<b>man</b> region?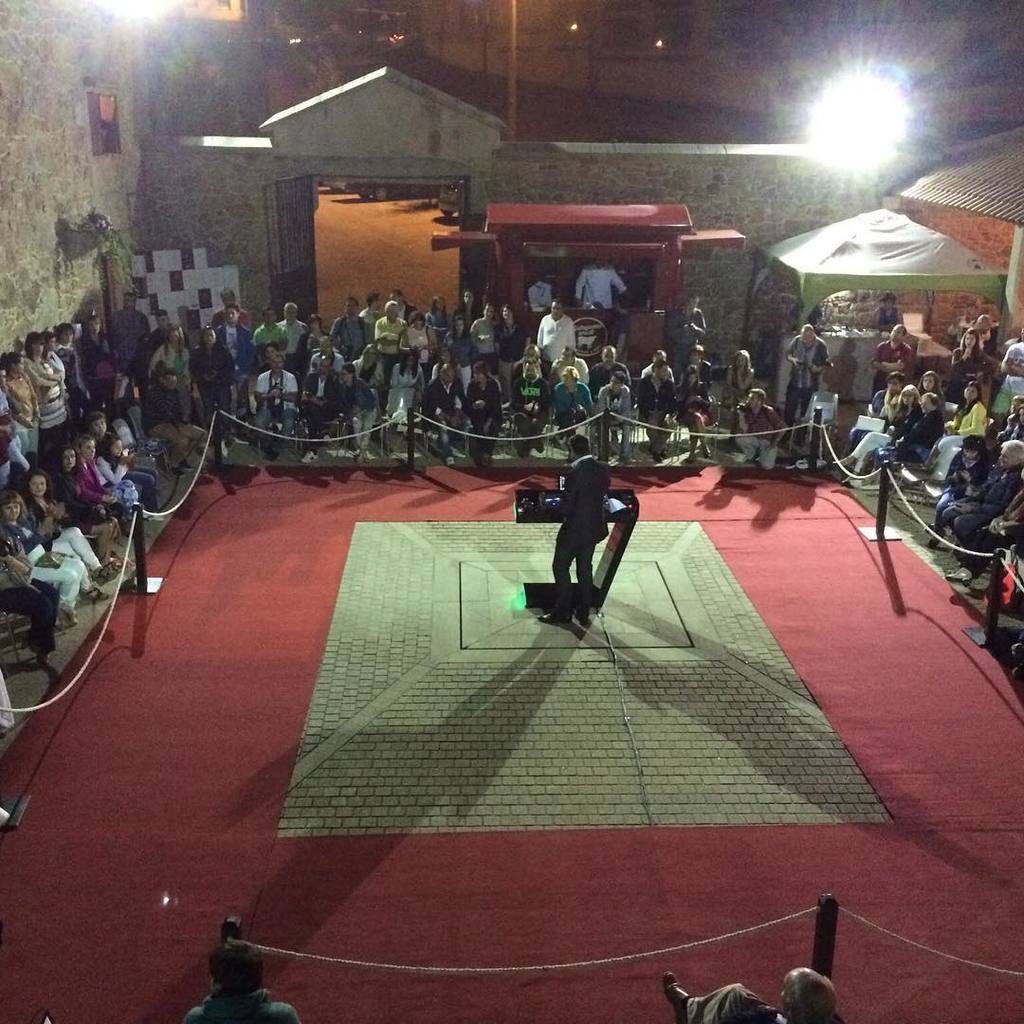
<region>251, 350, 297, 458</region>
